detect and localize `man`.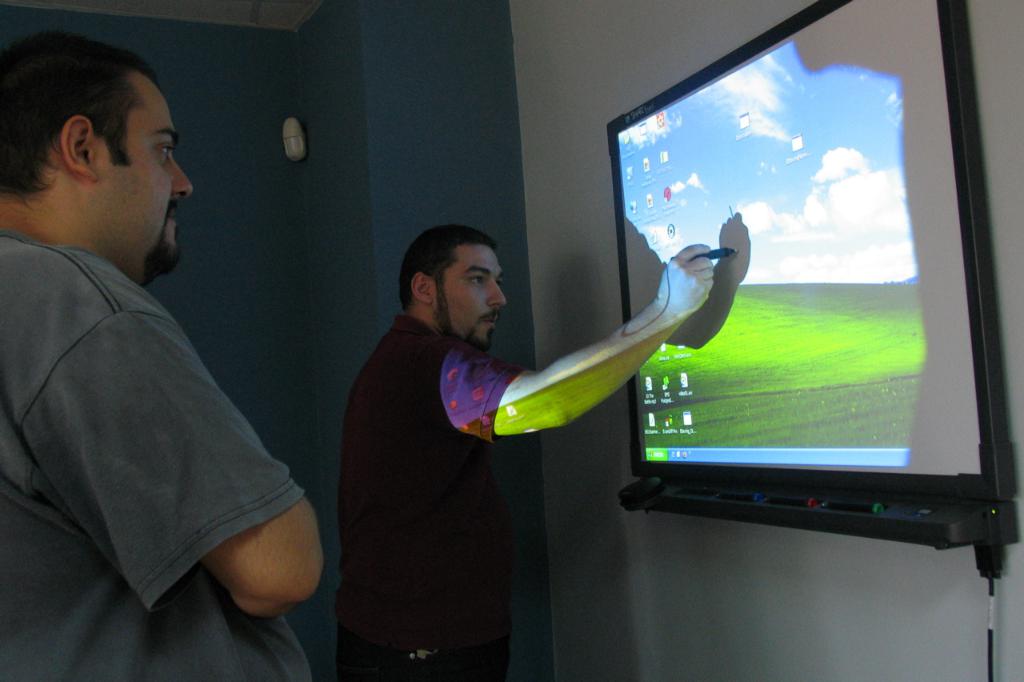
Localized at left=0, top=16, right=322, bottom=668.
